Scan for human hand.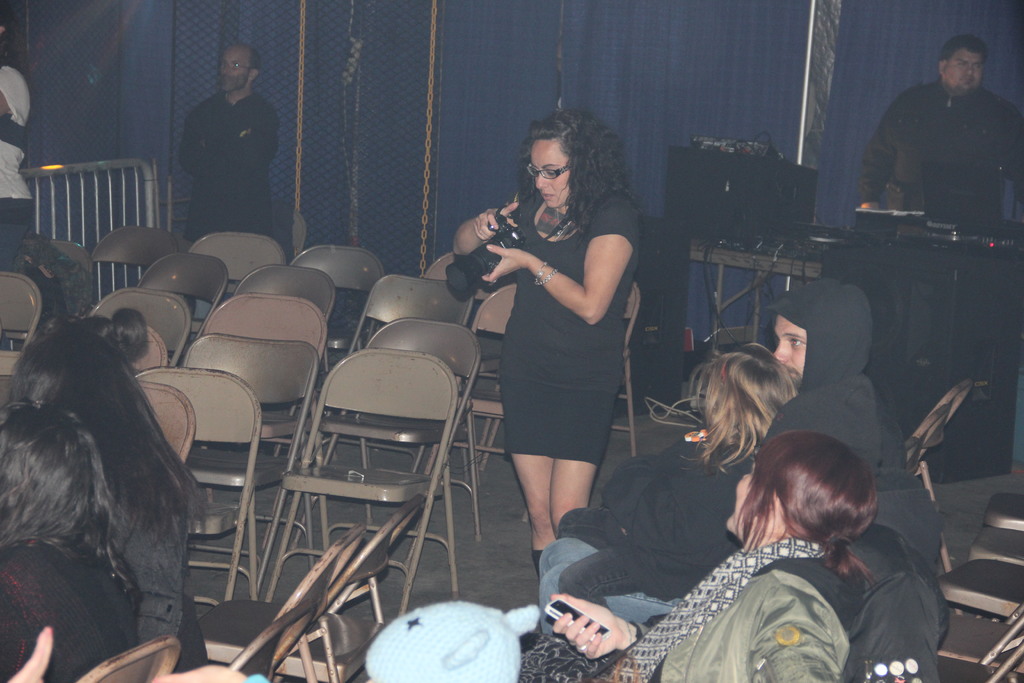
Scan result: (150, 663, 246, 682).
